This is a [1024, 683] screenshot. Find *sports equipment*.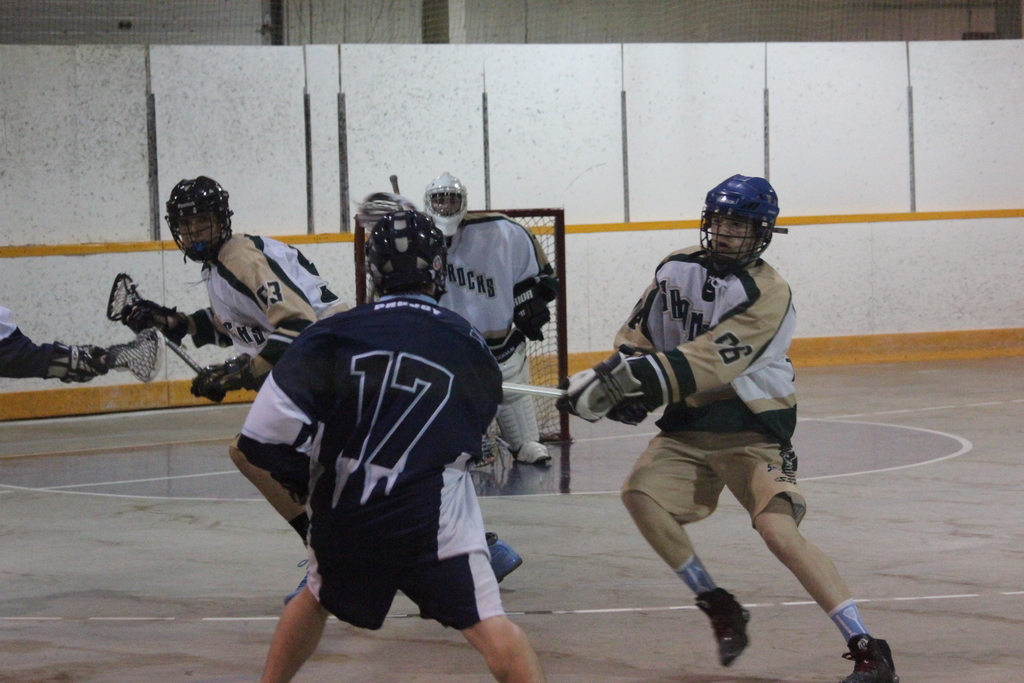
Bounding box: locate(425, 174, 470, 240).
